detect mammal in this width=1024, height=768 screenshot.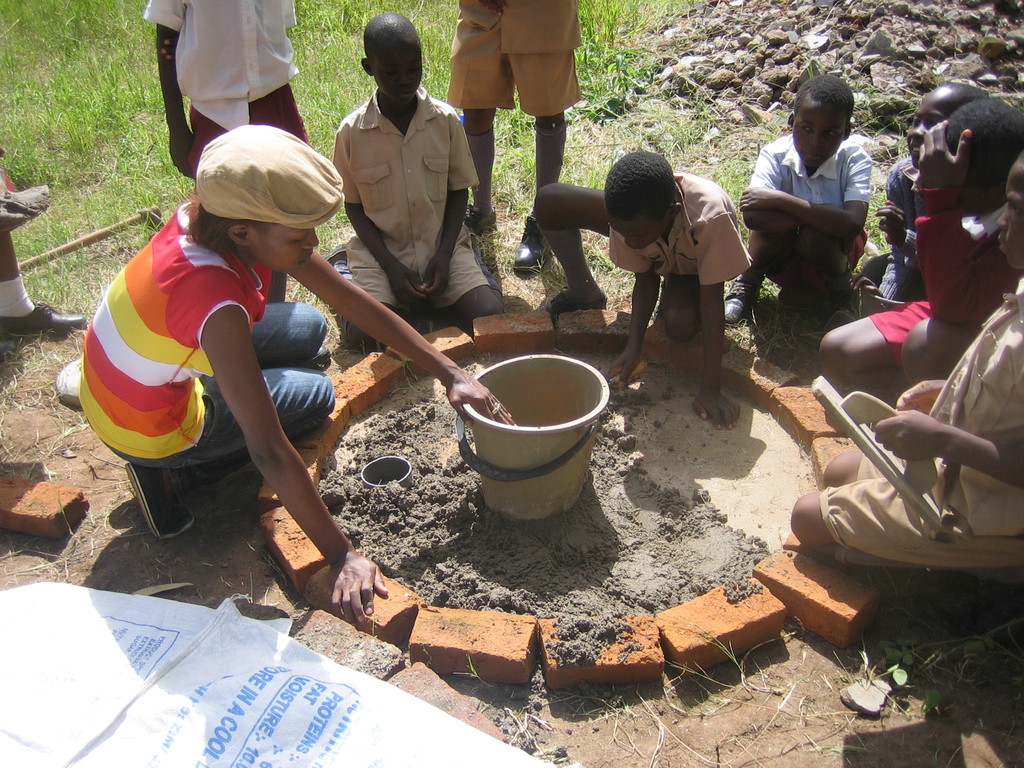
Detection: x1=787 y1=145 x2=1023 y2=563.
